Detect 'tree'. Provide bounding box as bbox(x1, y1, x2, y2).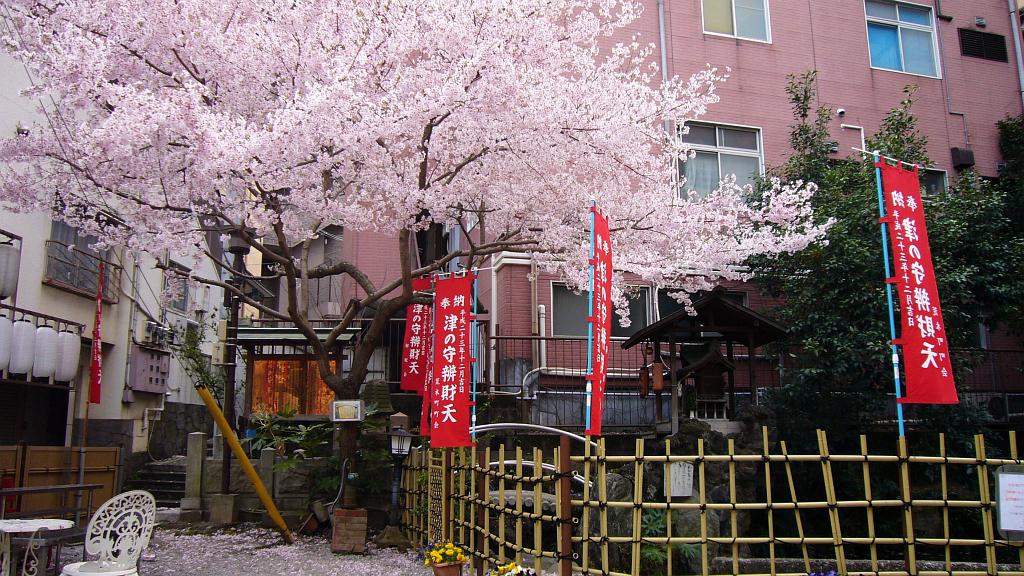
bbox(45, 0, 884, 538).
